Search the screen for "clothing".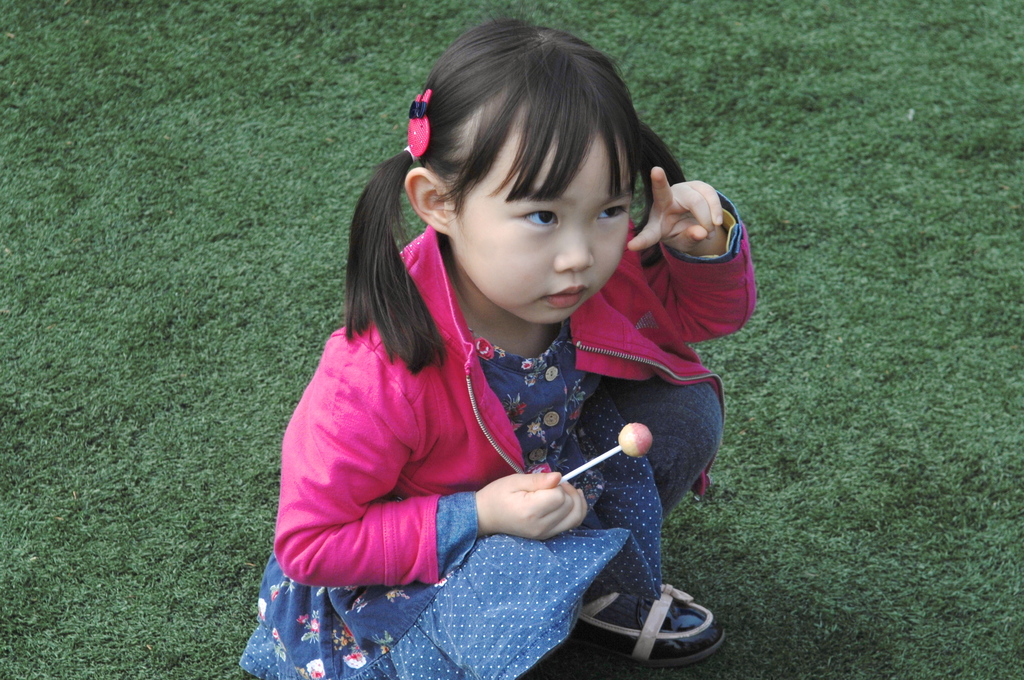
Found at (left=267, top=226, right=698, bottom=598).
